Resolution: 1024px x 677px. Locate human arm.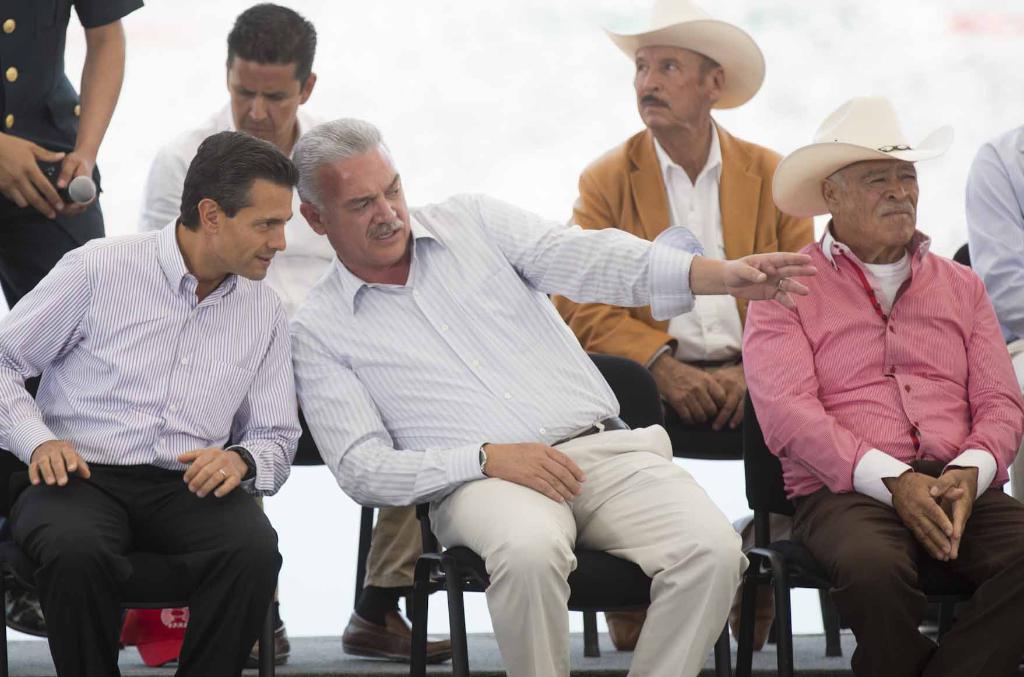
292 321 589 506.
